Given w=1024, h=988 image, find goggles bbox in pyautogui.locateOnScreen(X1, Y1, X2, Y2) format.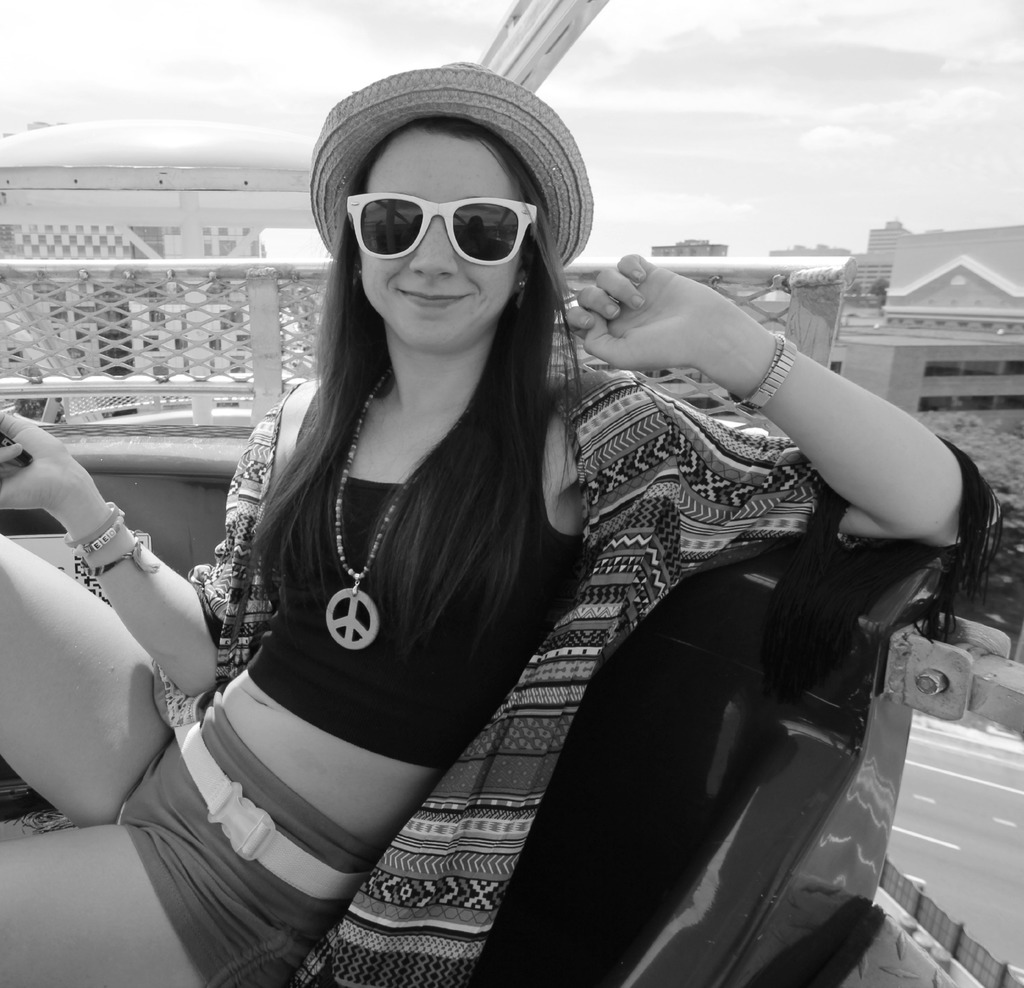
pyautogui.locateOnScreen(324, 165, 549, 263).
